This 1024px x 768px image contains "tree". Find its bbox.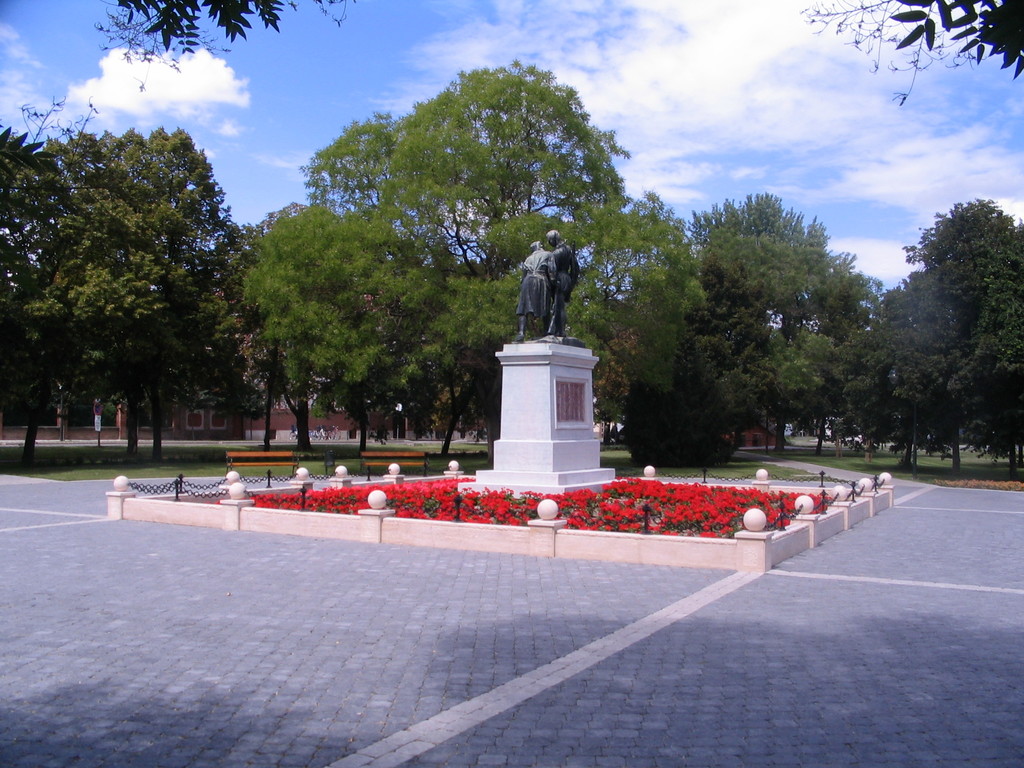
bbox=(566, 195, 680, 454).
